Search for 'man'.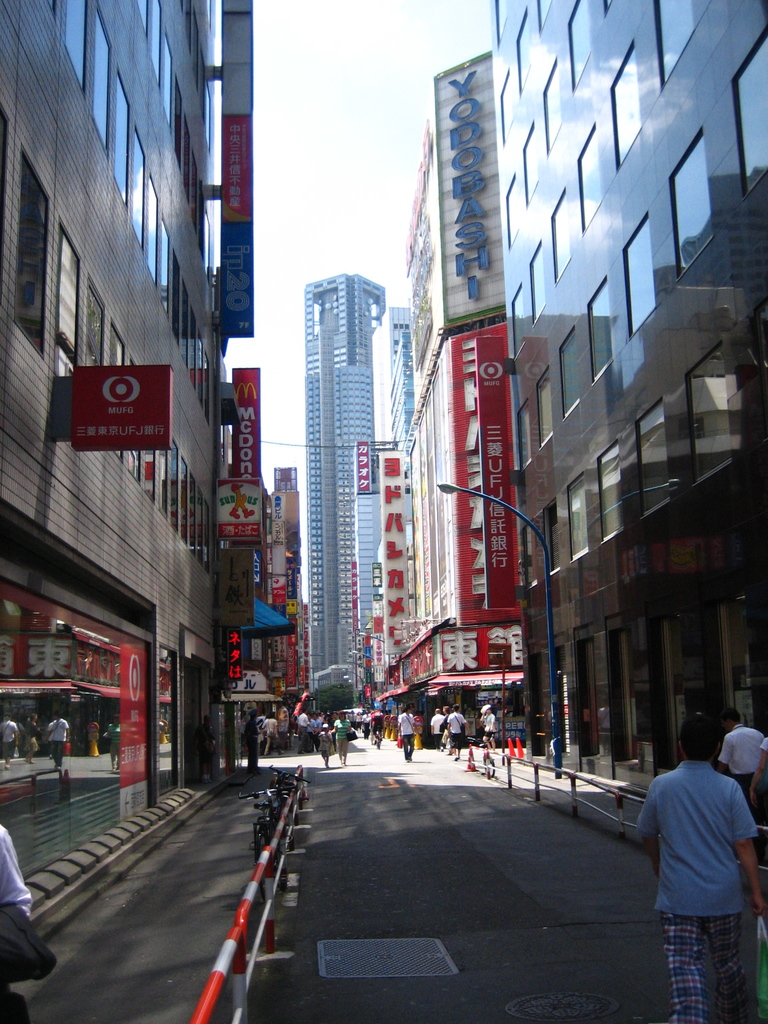
Found at x1=634, y1=710, x2=767, y2=1023.
